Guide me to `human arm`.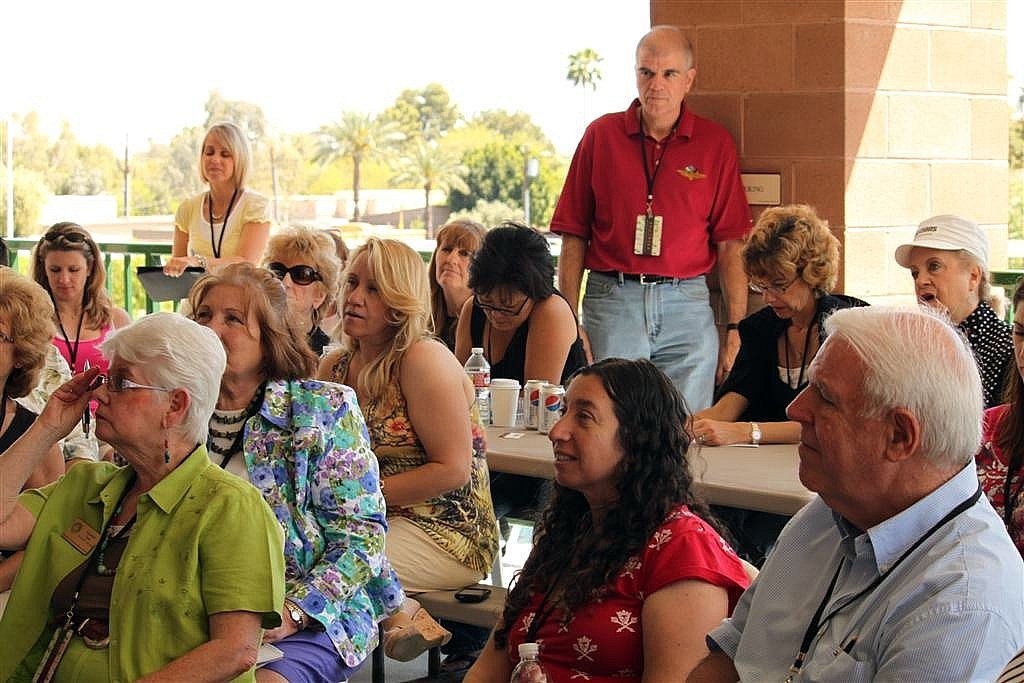
Guidance: select_region(385, 340, 473, 509).
